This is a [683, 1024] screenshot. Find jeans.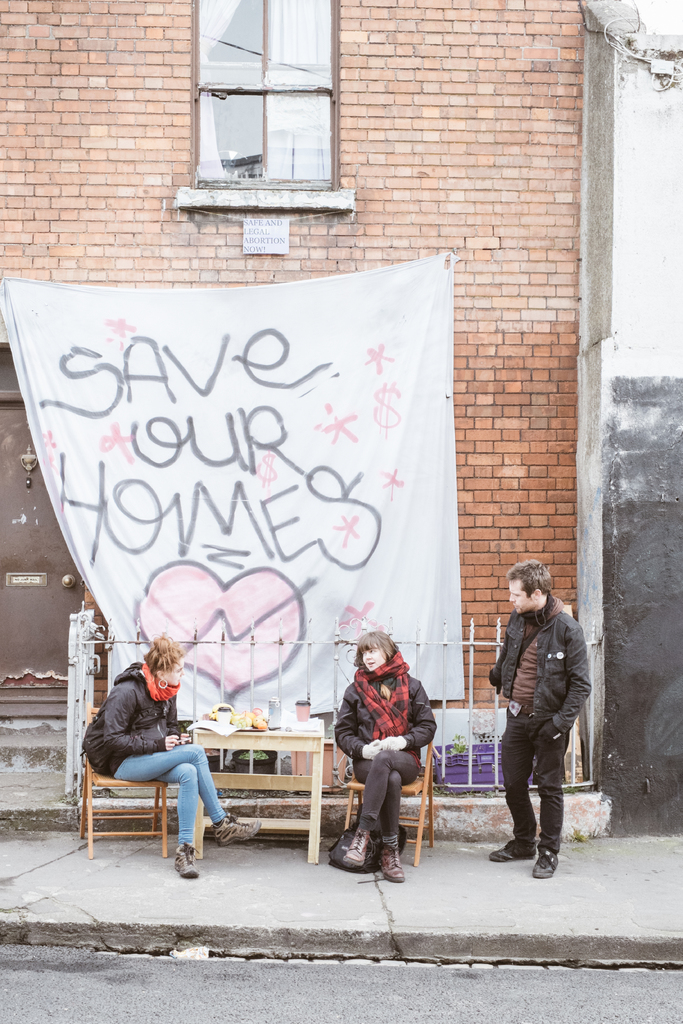
Bounding box: <bbox>500, 712, 584, 884</bbox>.
